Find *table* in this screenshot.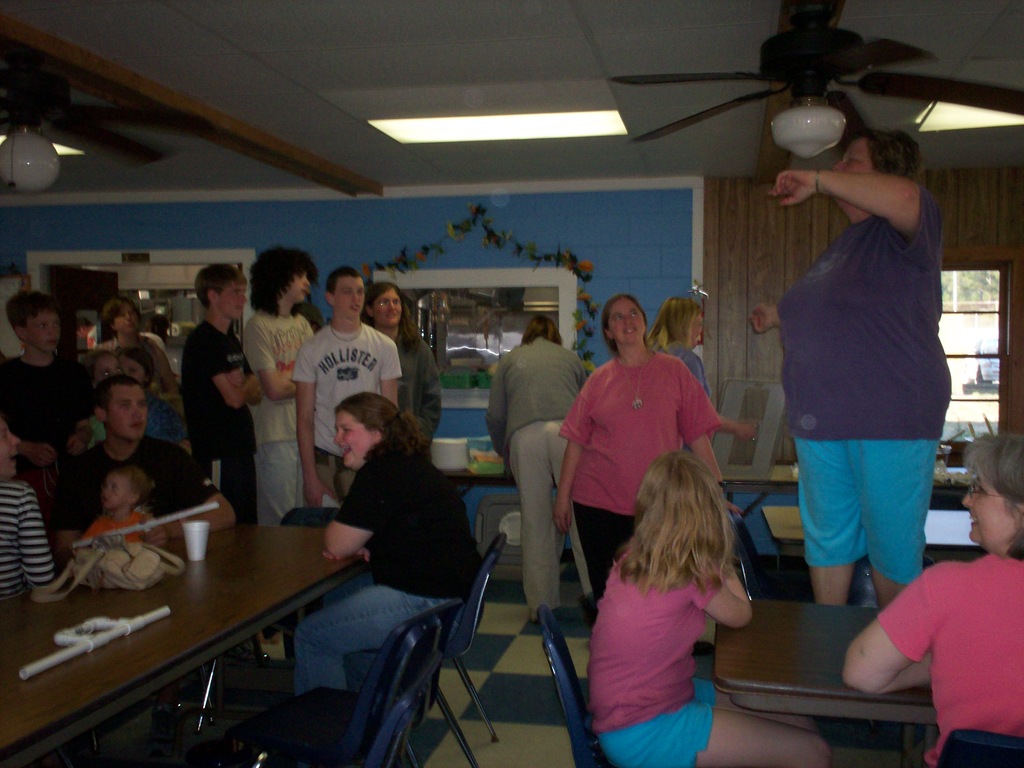
The bounding box for *table* is pyautogui.locateOnScreen(0, 518, 373, 767).
